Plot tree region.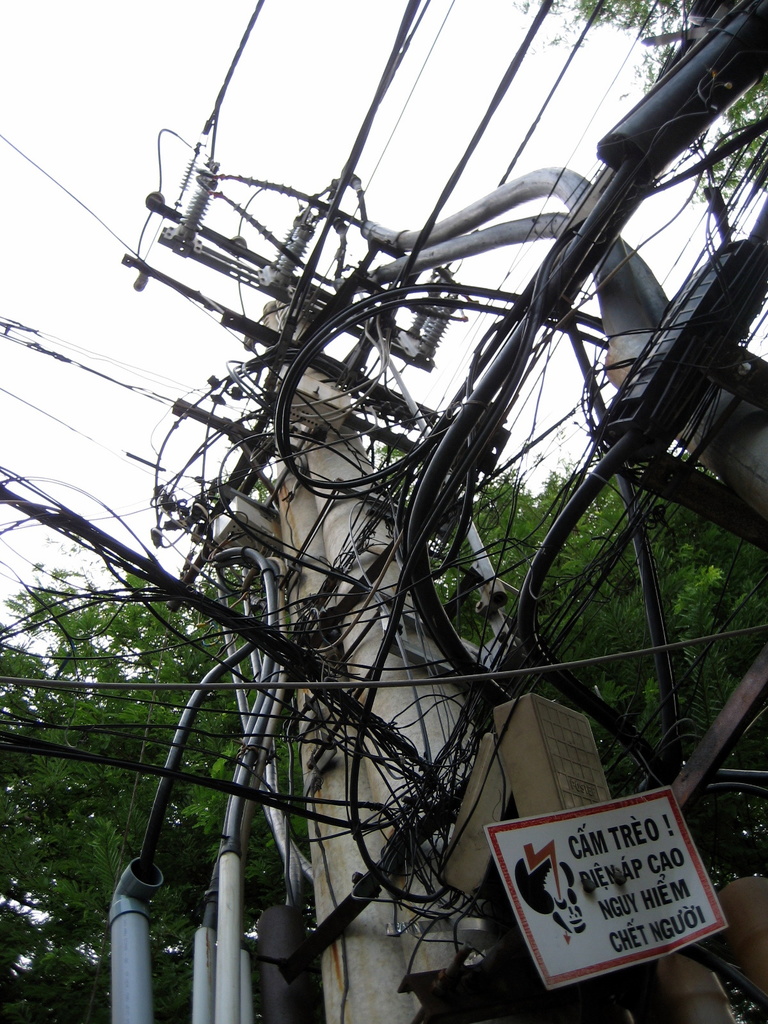
Plotted at BBox(497, 0, 767, 234).
